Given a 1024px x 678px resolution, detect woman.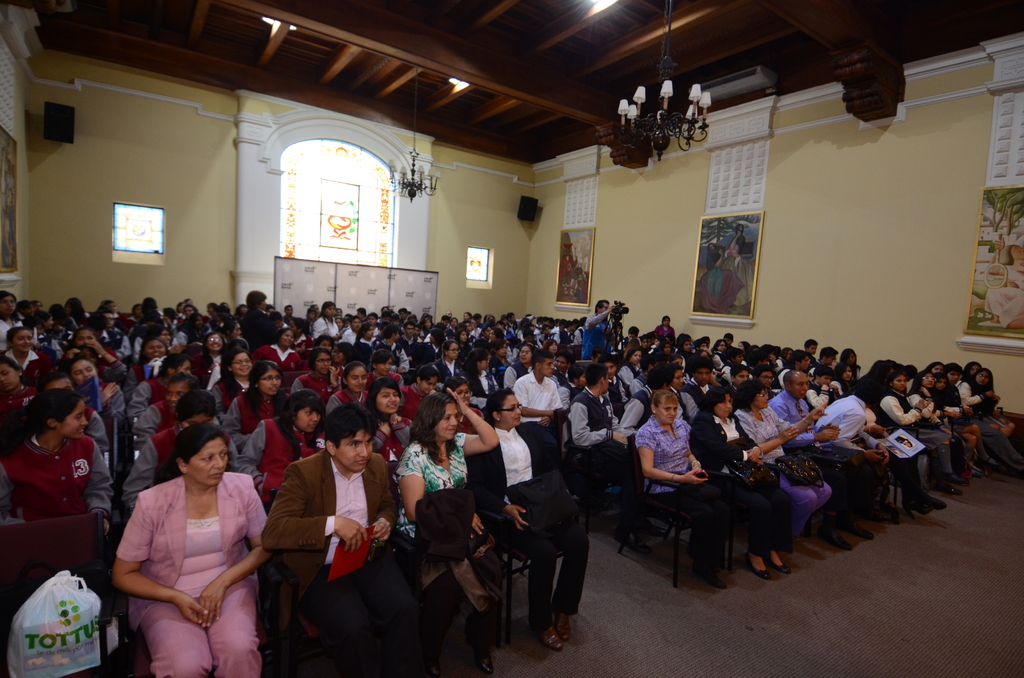
(740,383,831,548).
